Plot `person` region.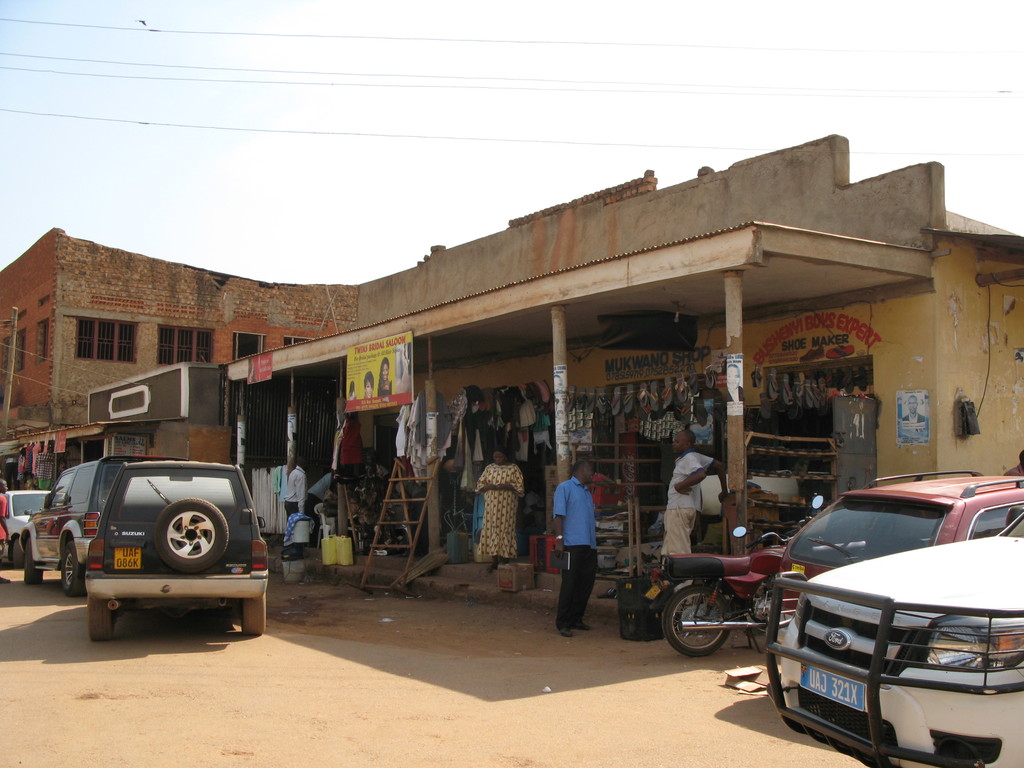
Plotted at [x1=378, y1=357, x2=391, y2=396].
